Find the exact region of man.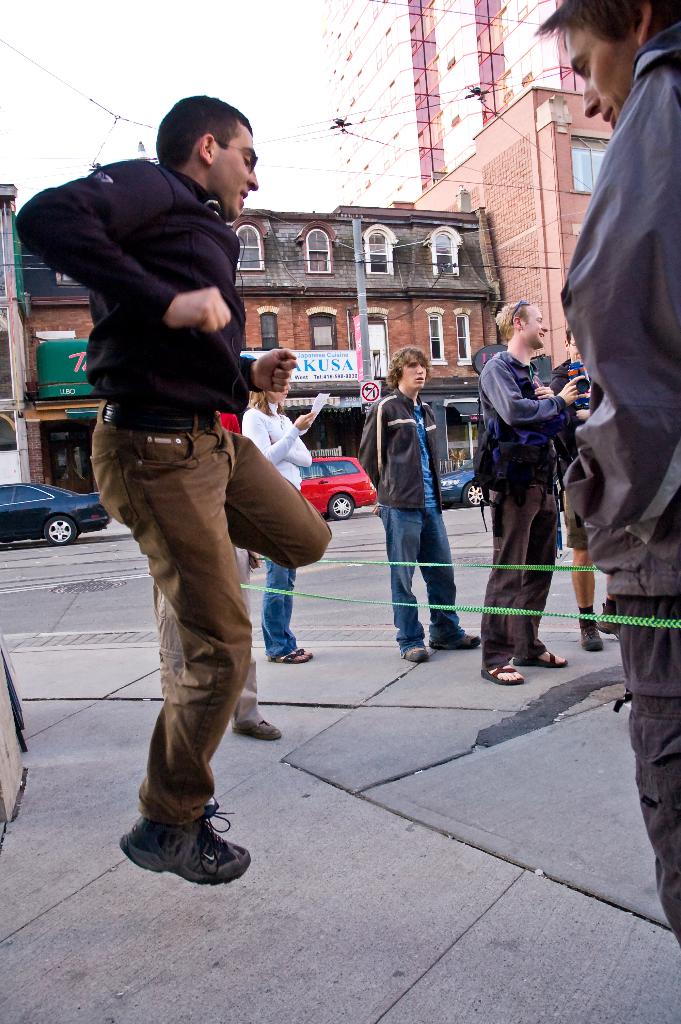
Exact region: l=480, t=295, r=578, b=678.
